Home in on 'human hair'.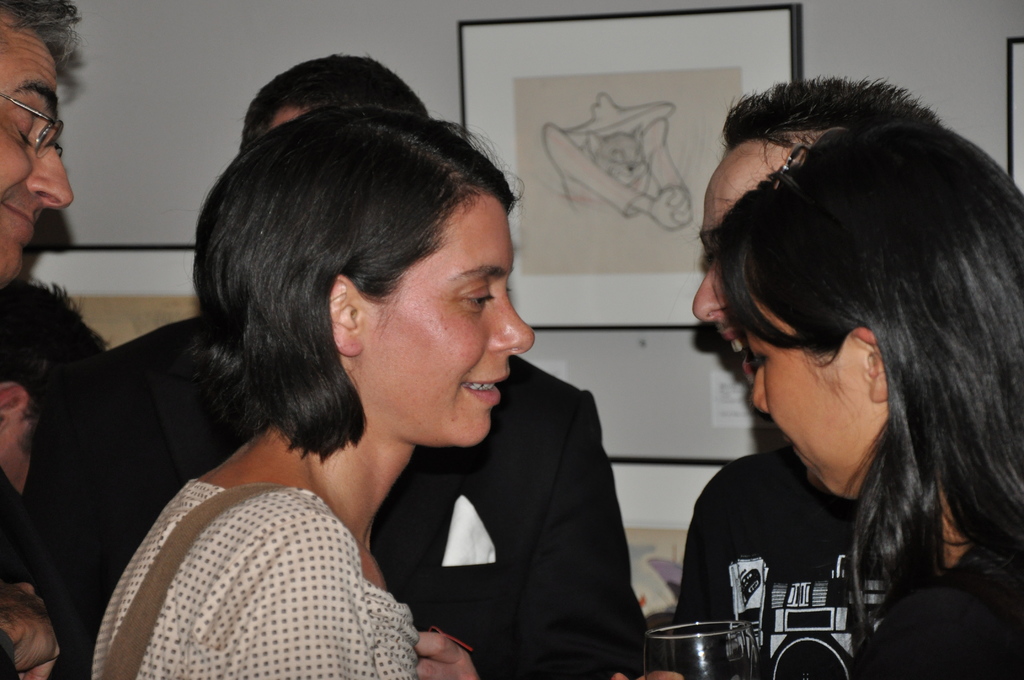
Homed in at <region>722, 74, 963, 139</region>.
